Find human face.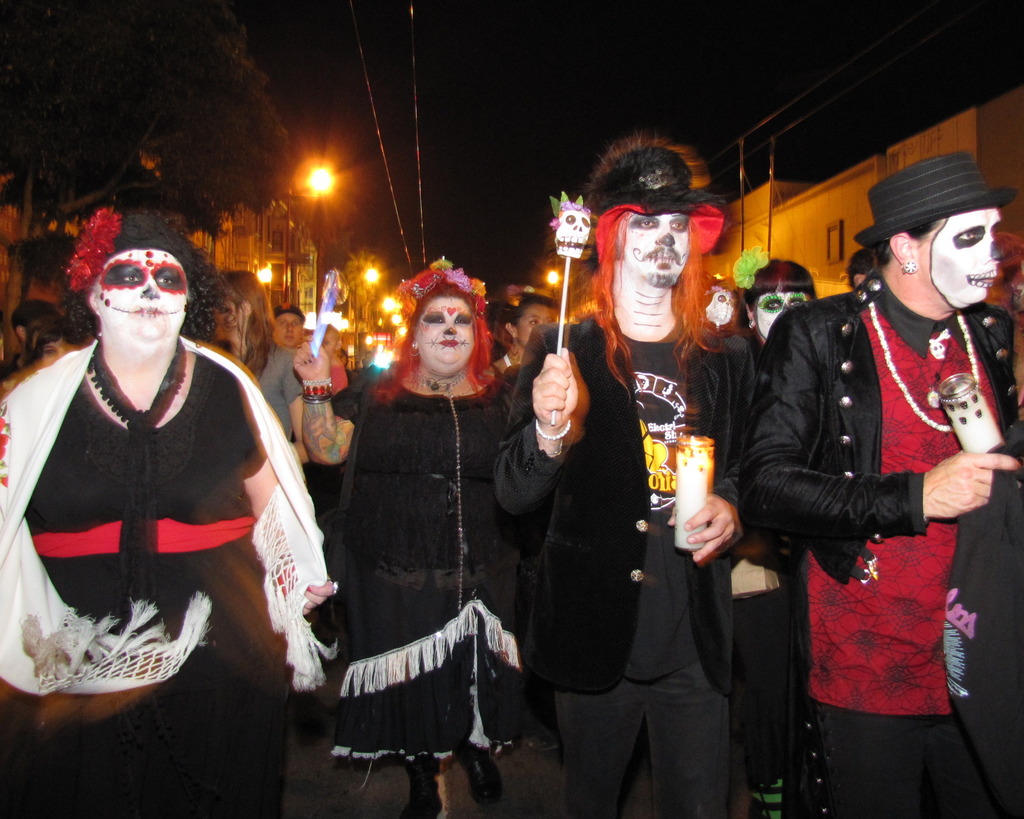
274, 307, 303, 346.
